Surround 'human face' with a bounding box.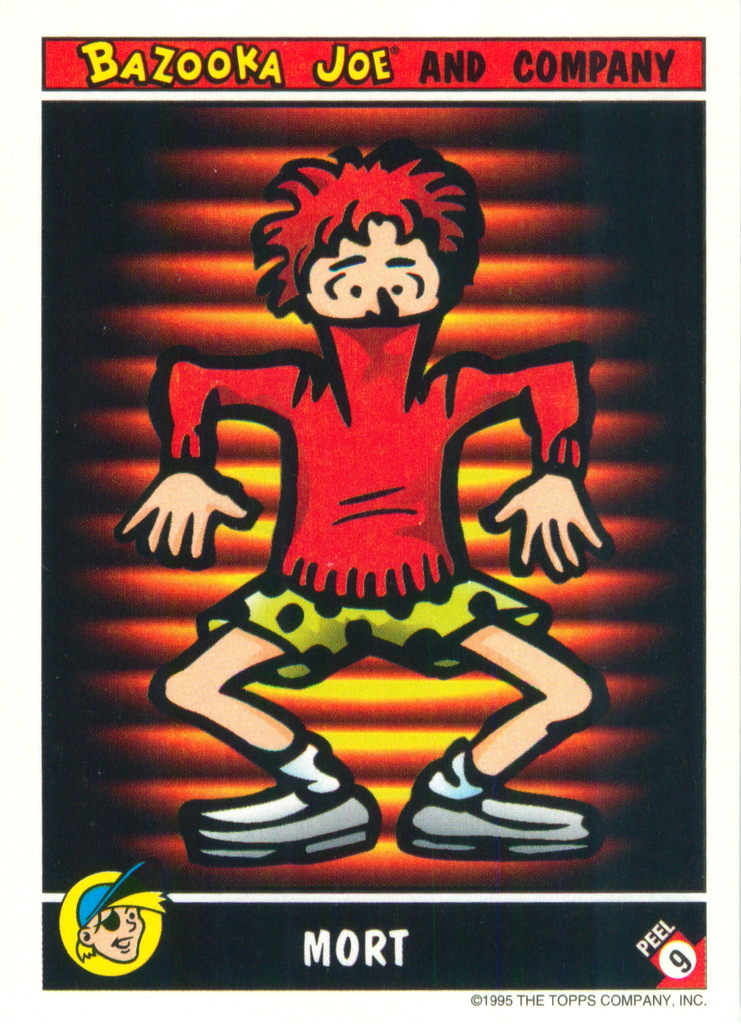
(left=312, top=216, right=448, bottom=309).
